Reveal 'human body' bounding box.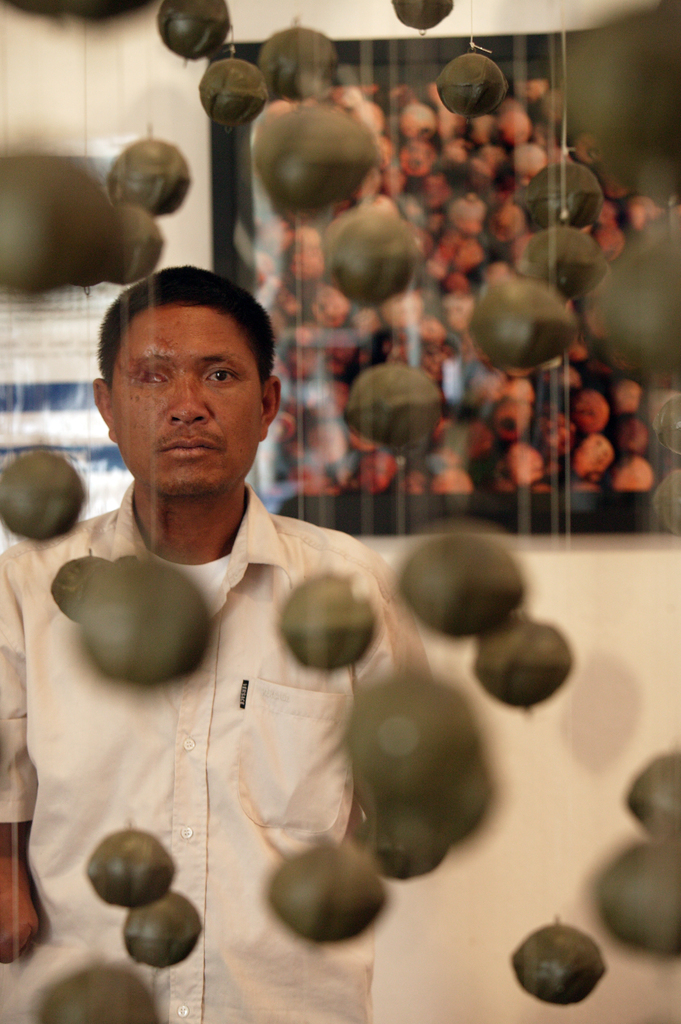
Revealed: rect(0, 257, 417, 1023).
